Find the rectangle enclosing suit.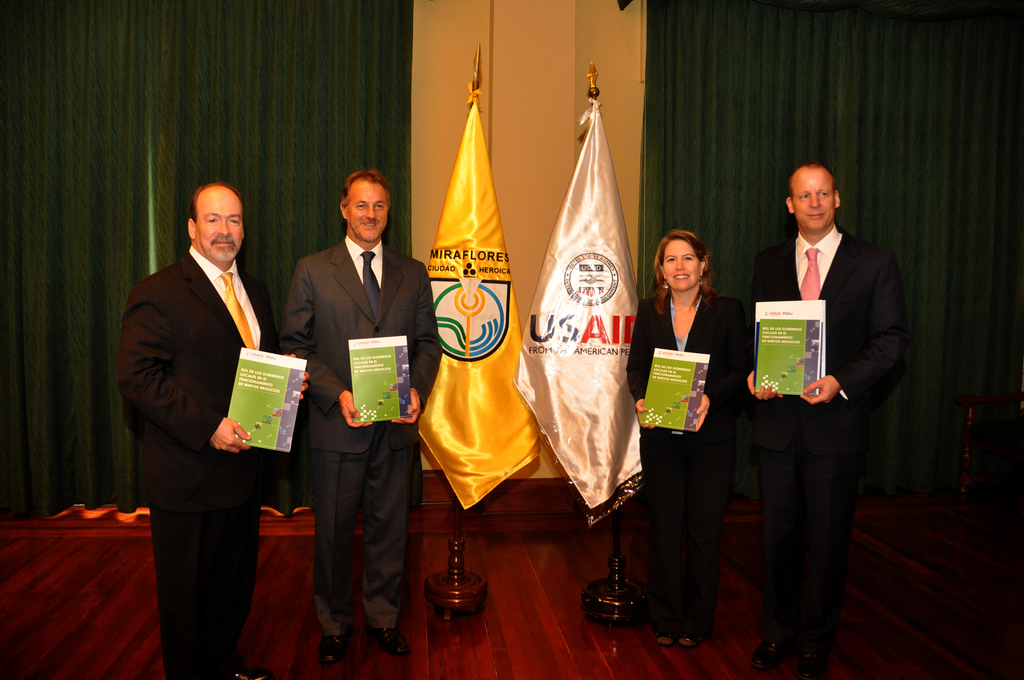
(x1=280, y1=230, x2=442, y2=642).
